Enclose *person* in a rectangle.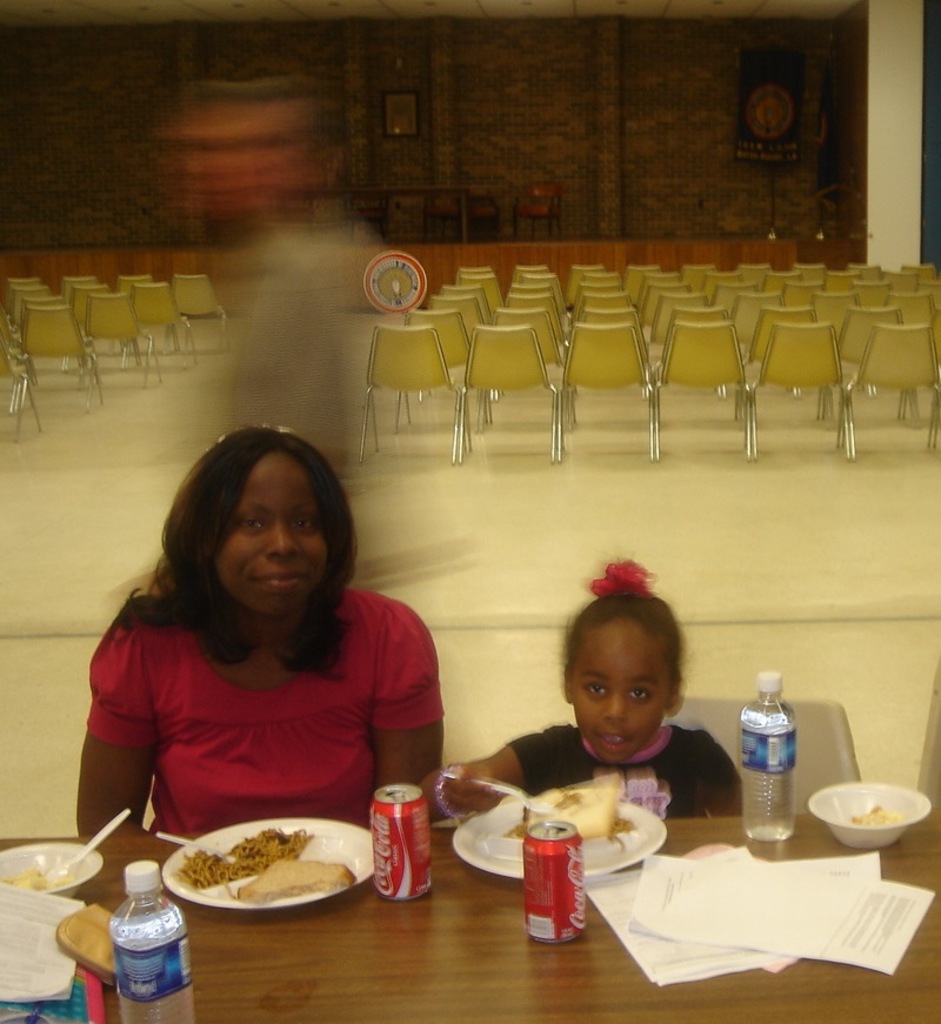
{"x1": 411, "y1": 558, "x2": 748, "y2": 838}.
